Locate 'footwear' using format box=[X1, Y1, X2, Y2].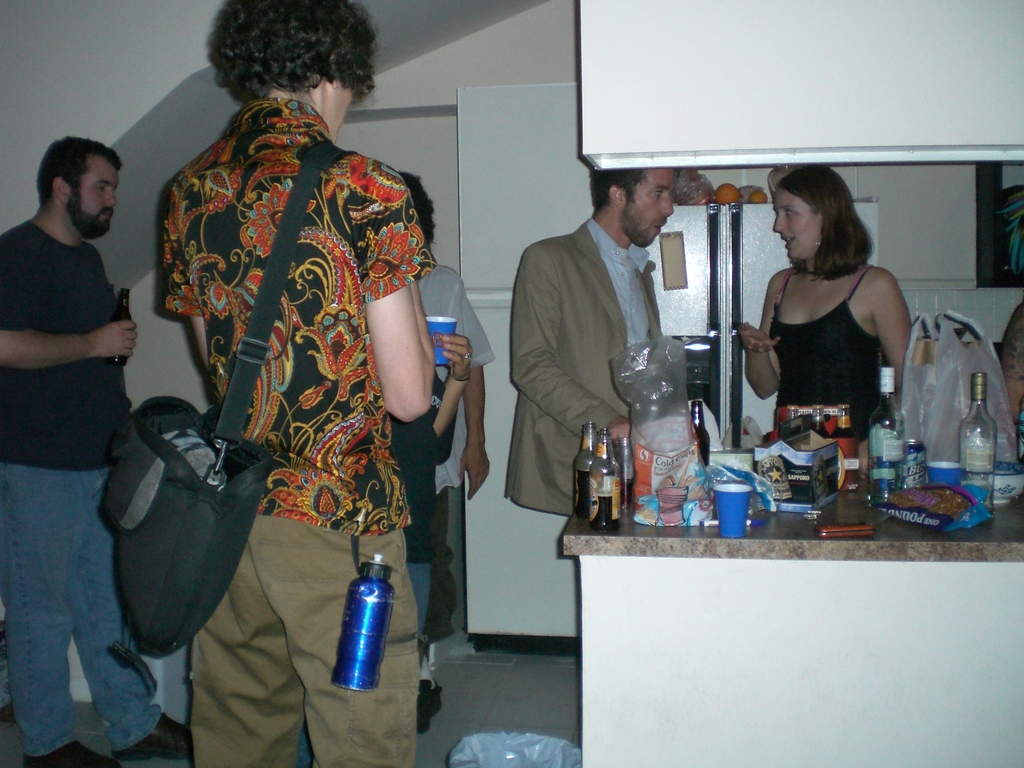
box=[413, 677, 436, 732].
